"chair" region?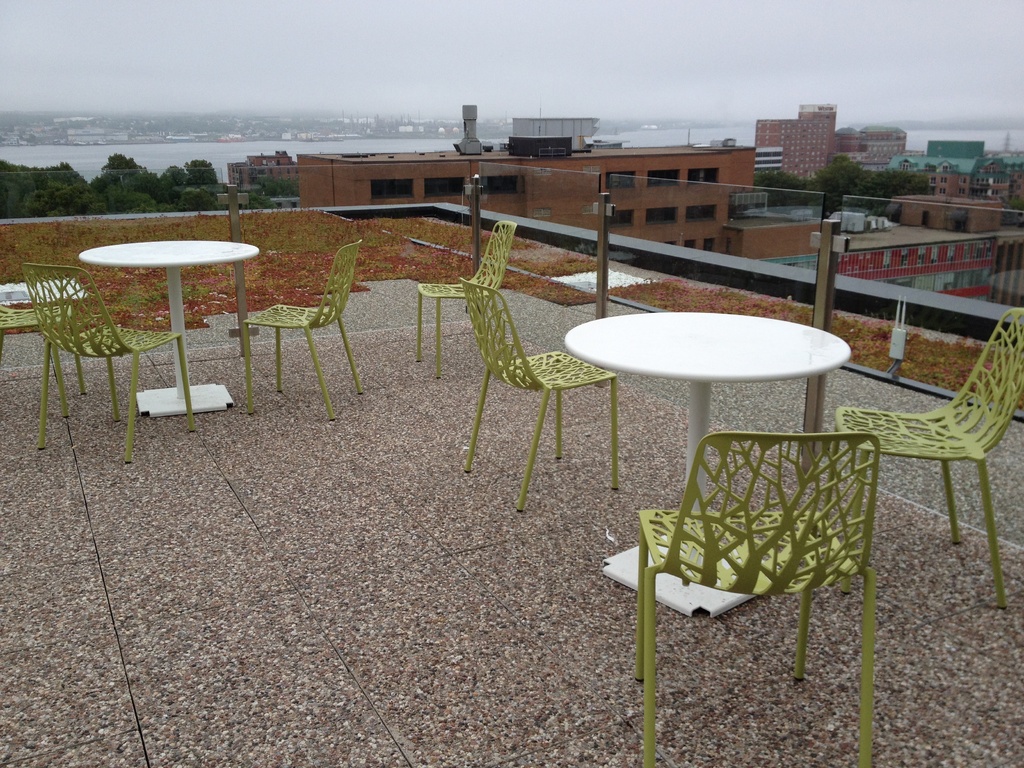
box(240, 239, 363, 424)
